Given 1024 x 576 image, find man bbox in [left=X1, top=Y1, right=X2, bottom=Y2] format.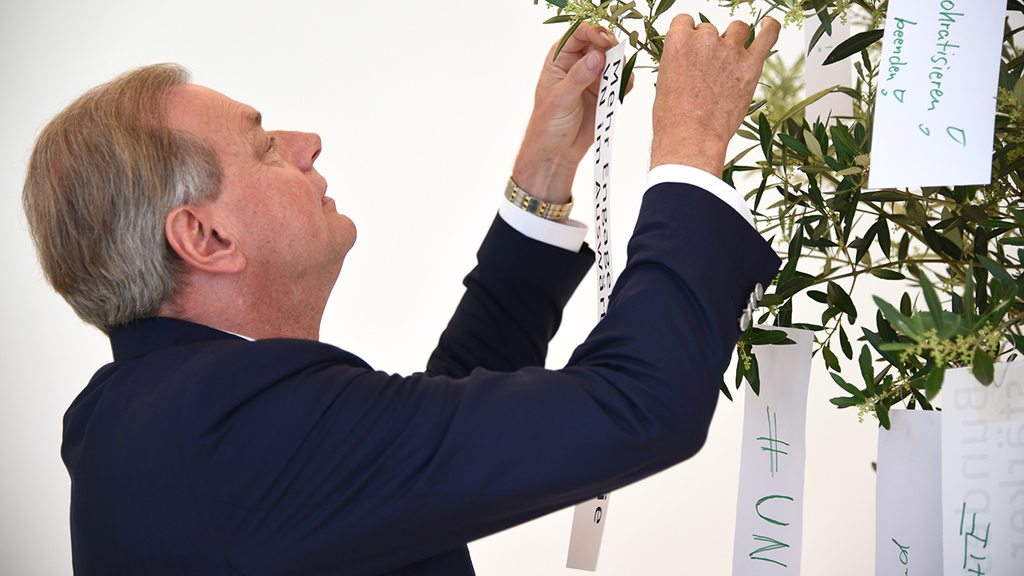
[left=25, top=13, right=781, bottom=575].
